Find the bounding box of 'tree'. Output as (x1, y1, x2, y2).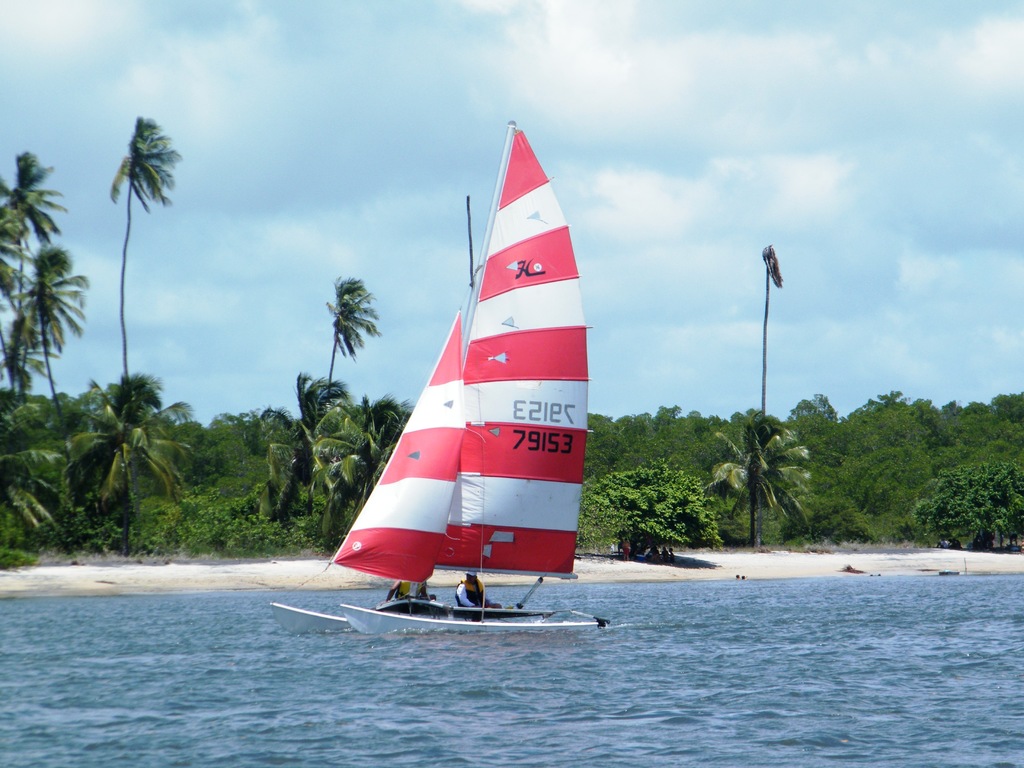
(902, 462, 1023, 566).
